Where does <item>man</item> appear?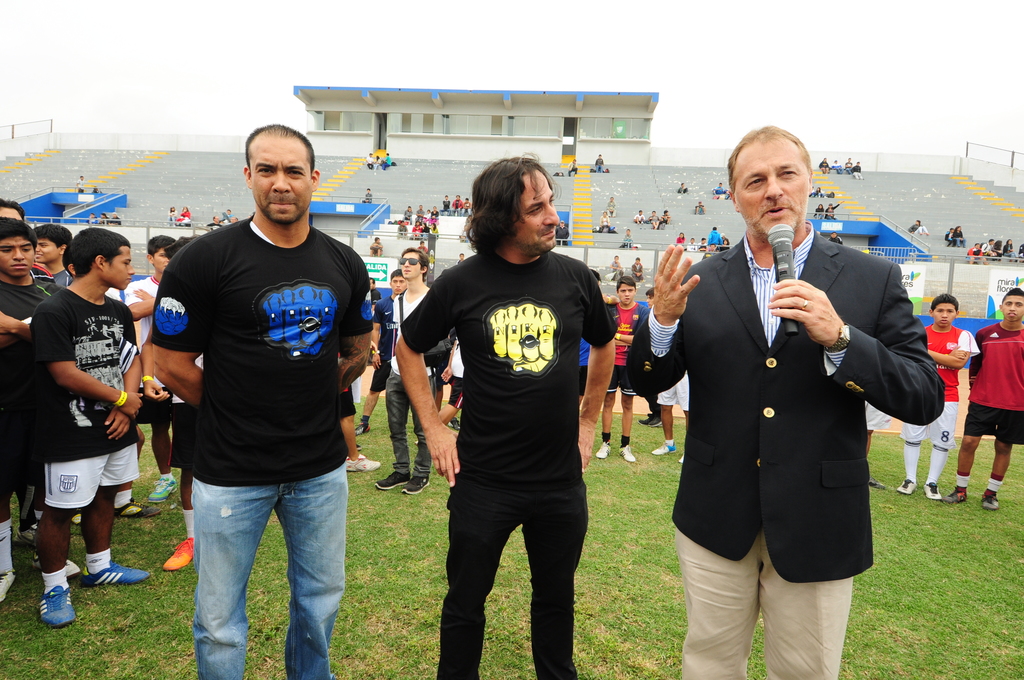
Appears at bbox=[97, 212, 109, 225].
